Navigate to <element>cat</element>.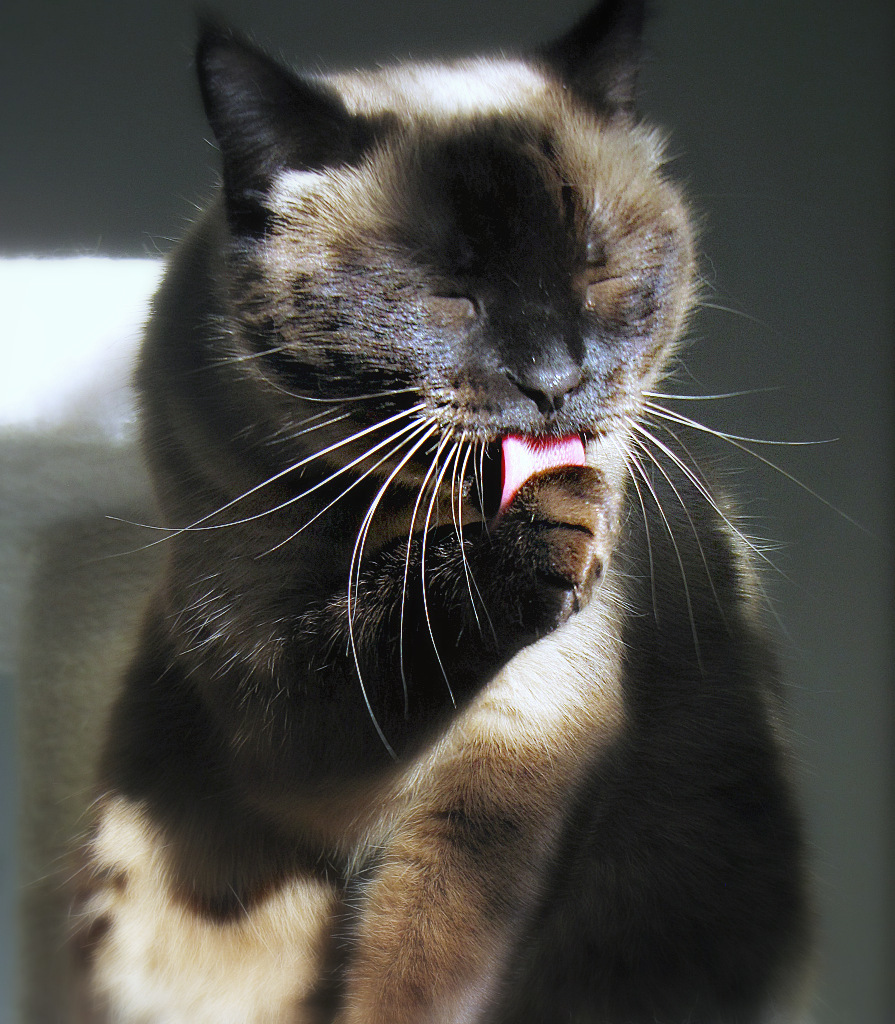
Navigation target: bbox=(1, 3, 823, 1023).
